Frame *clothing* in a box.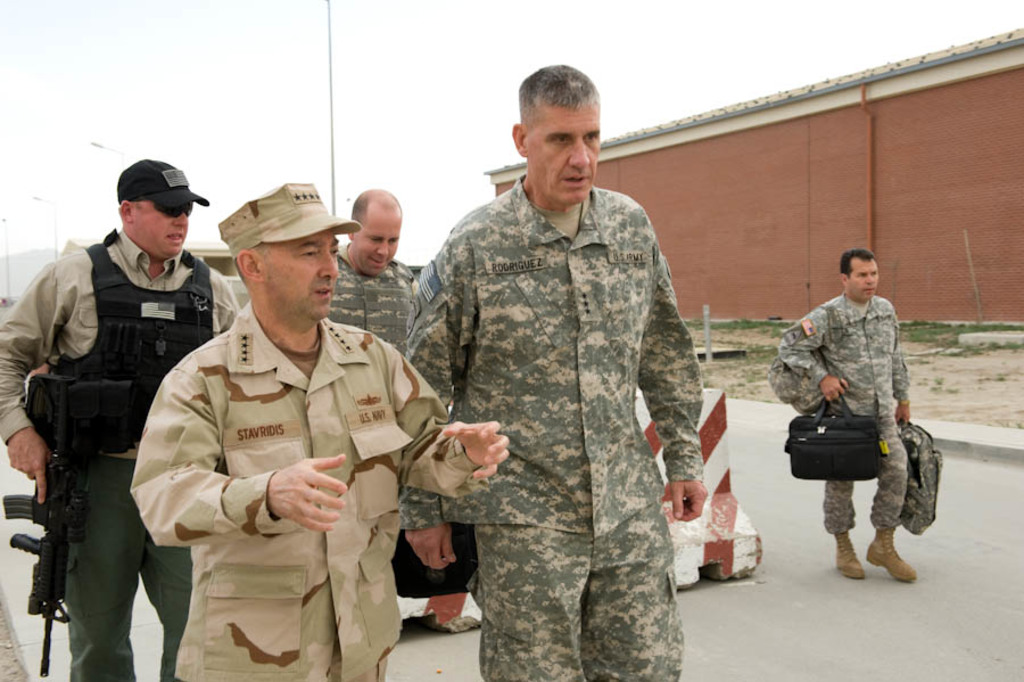
[left=777, top=294, right=910, bottom=534].
